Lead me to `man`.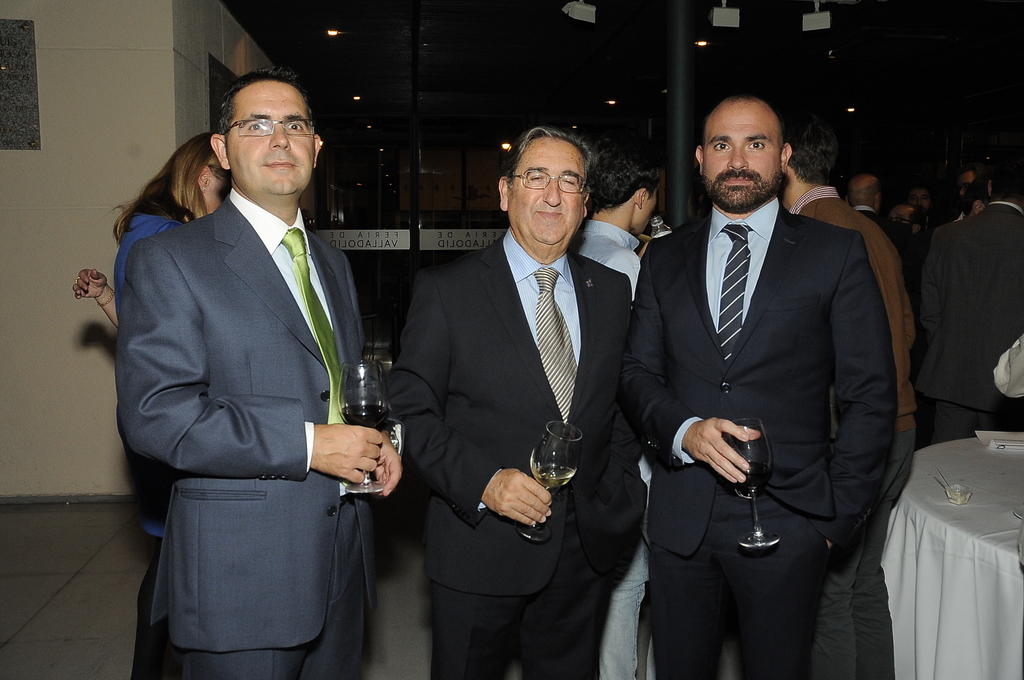
Lead to Rect(777, 107, 922, 679).
